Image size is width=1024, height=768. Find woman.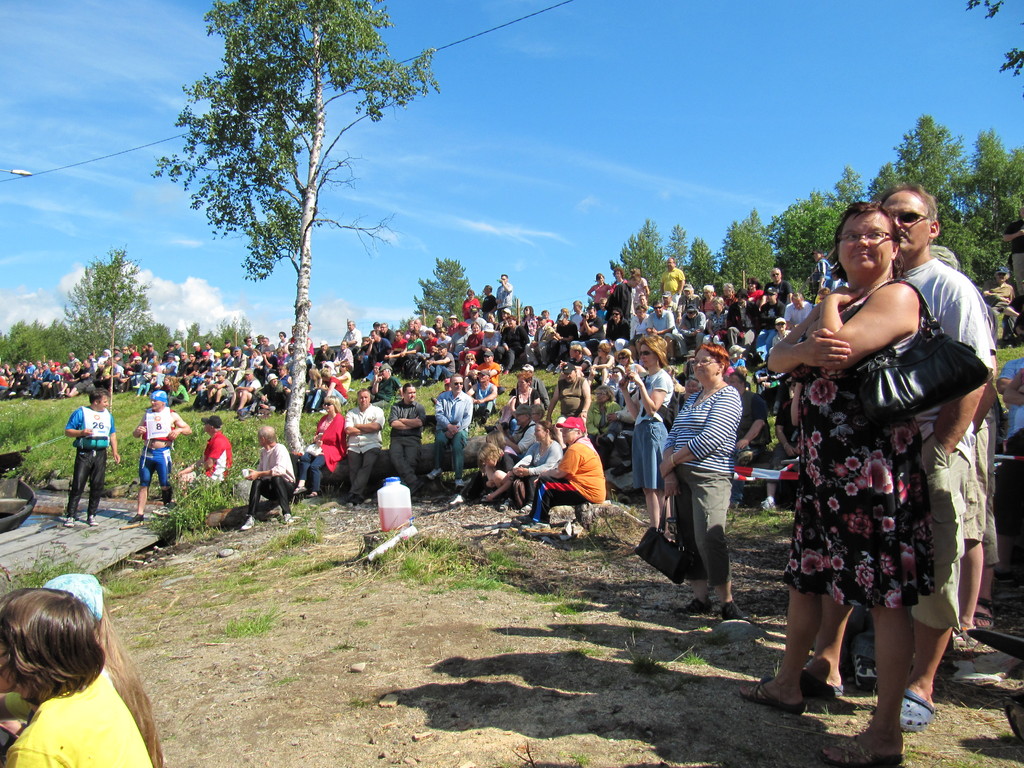
bbox(680, 378, 707, 414).
